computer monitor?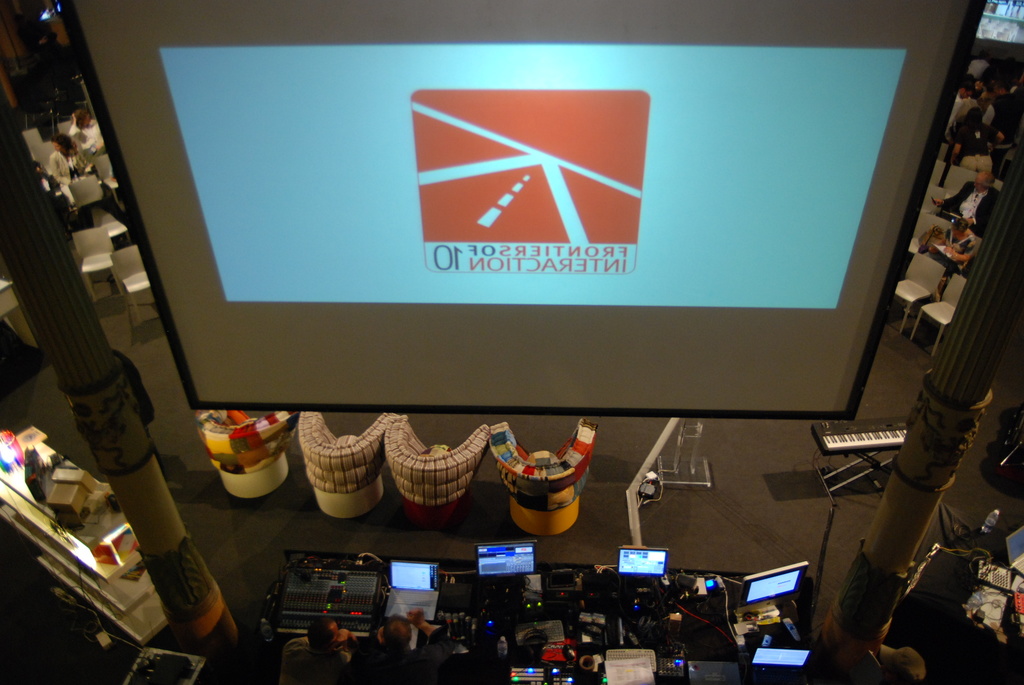
[x1=745, y1=642, x2=808, y2=677]
